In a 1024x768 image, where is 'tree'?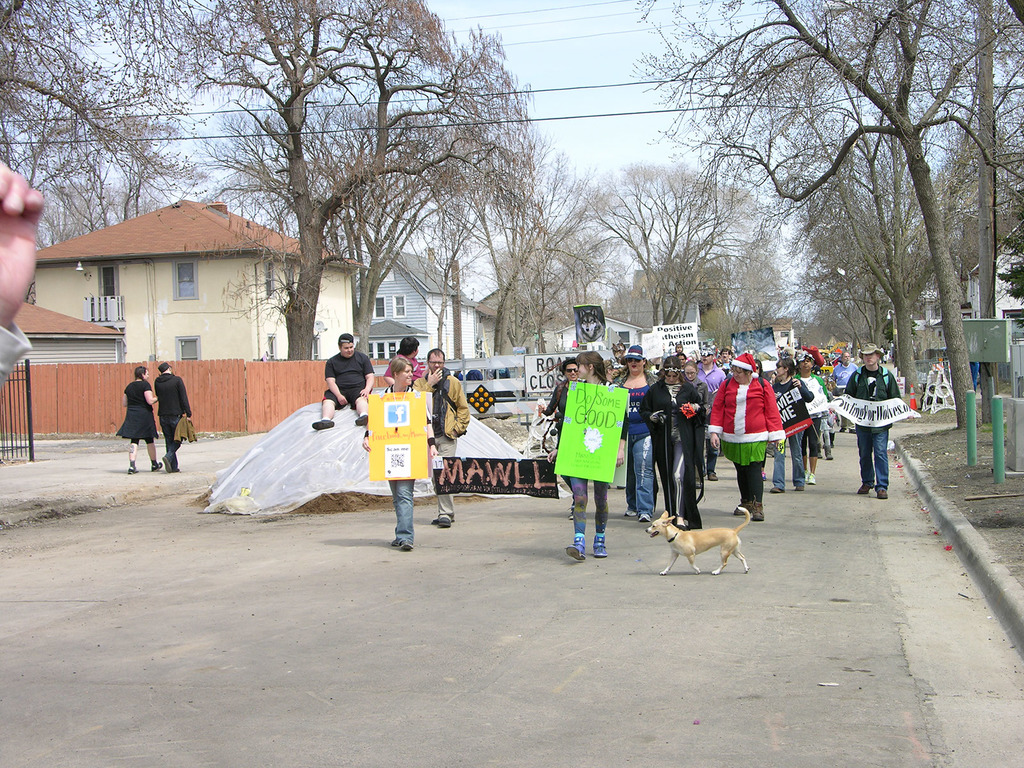
769, 122, 973, 380.
